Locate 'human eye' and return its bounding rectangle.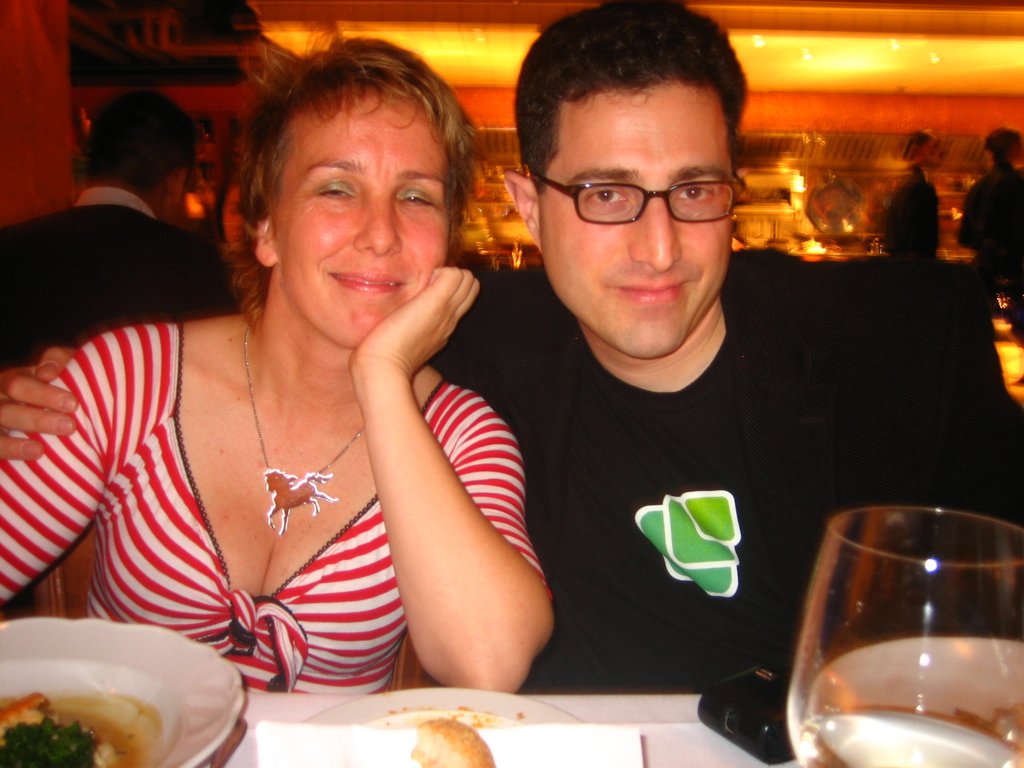
[x1=396, y1=186, x2=436, y2=209].
